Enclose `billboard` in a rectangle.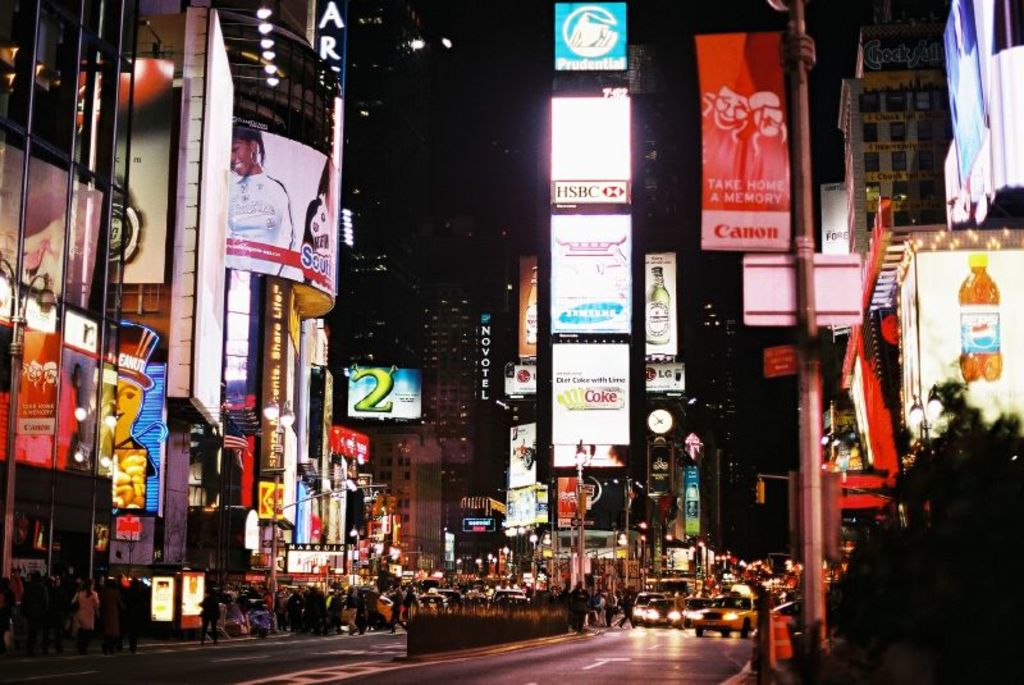
<box>474,310,495,401</box>.
